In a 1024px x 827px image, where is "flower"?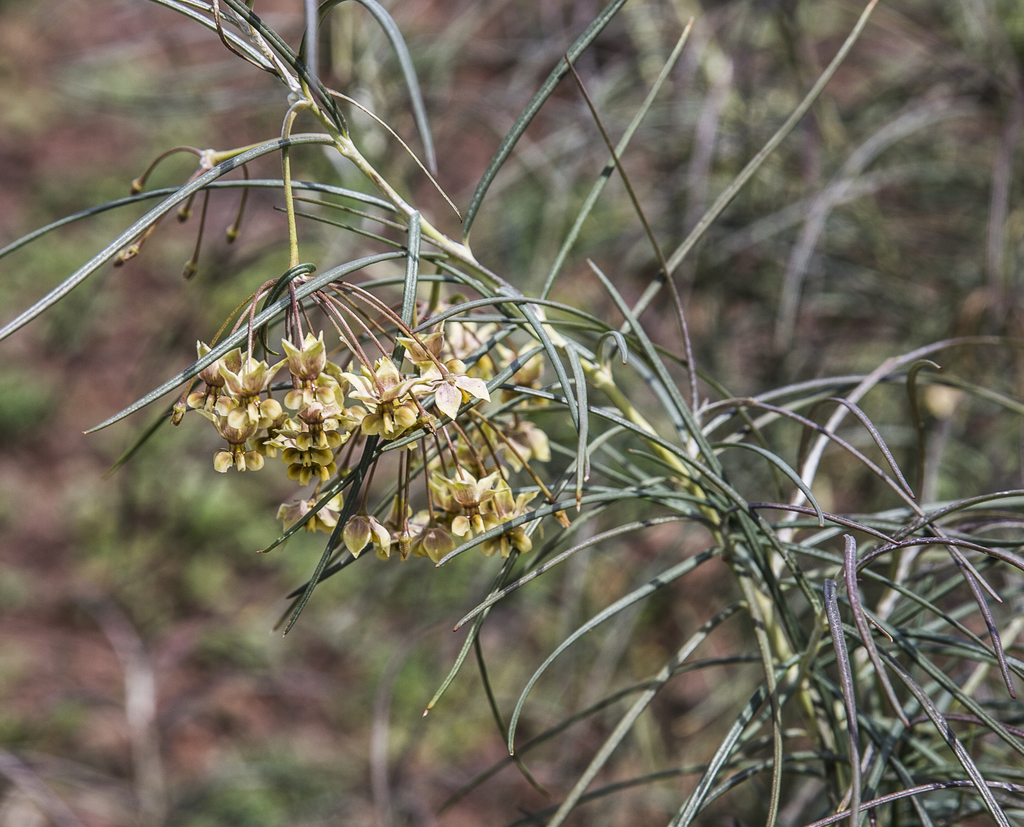
region(318, 515, 394, 559).
